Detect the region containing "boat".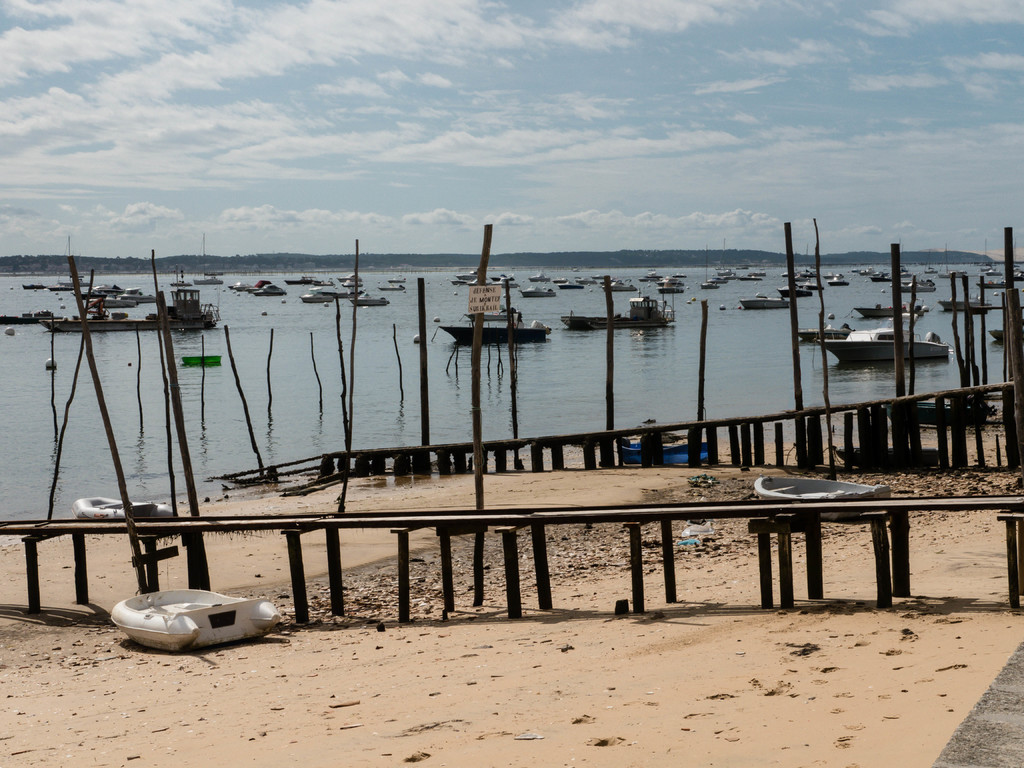
l=380, t=287, r=401, b=294.
